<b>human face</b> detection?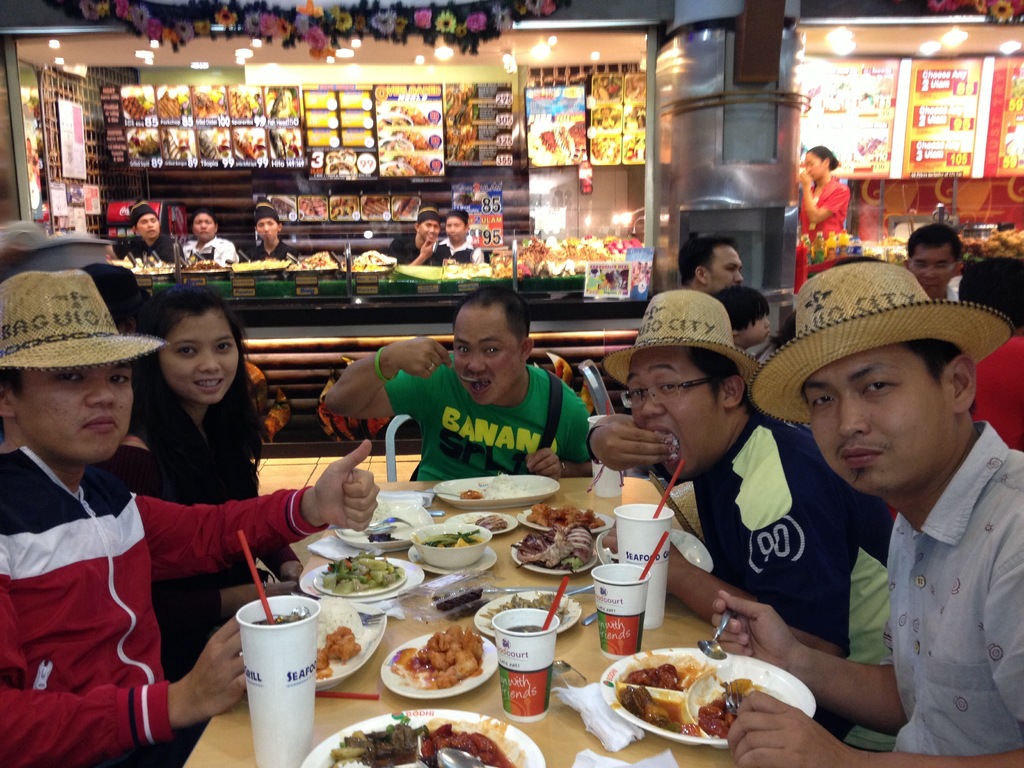
[253,214,279,243]
